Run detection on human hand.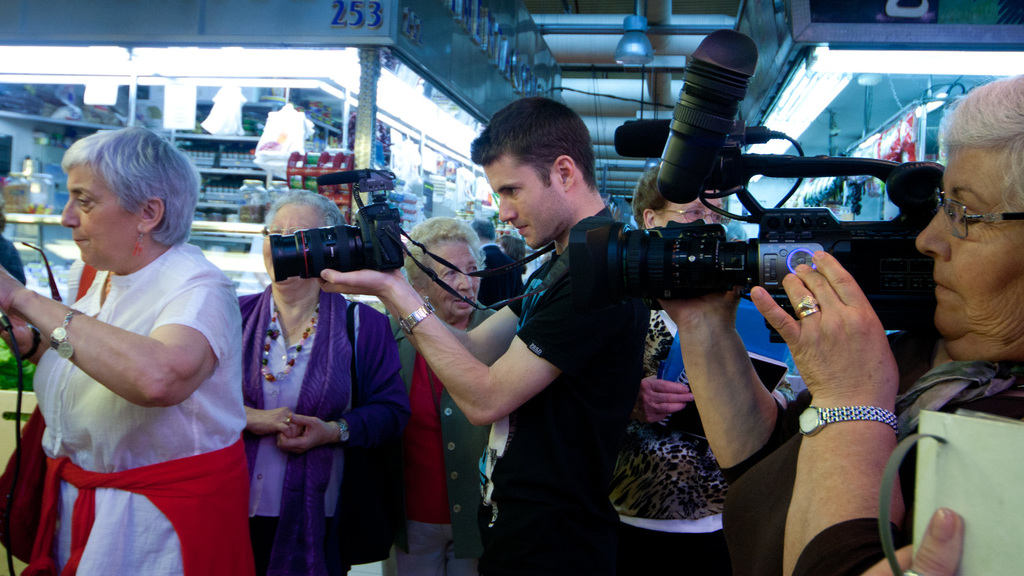
Result: {"left": 312, "top": 264, "right": 404, "bottom": 300}.
